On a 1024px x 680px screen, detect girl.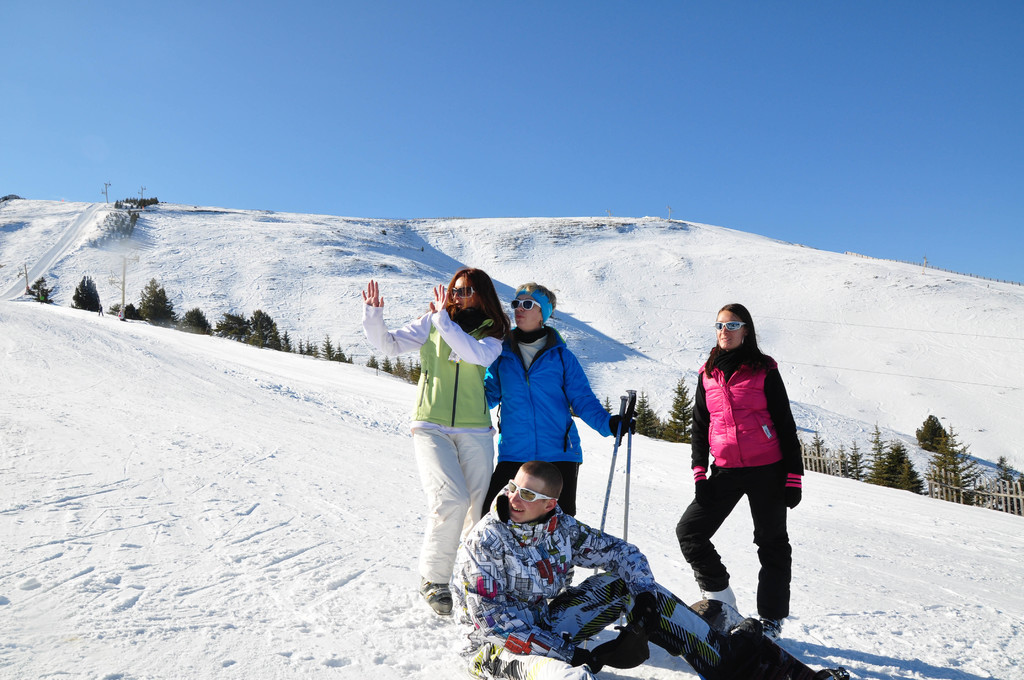
left=674, top=301, right=804, bottom=647.
